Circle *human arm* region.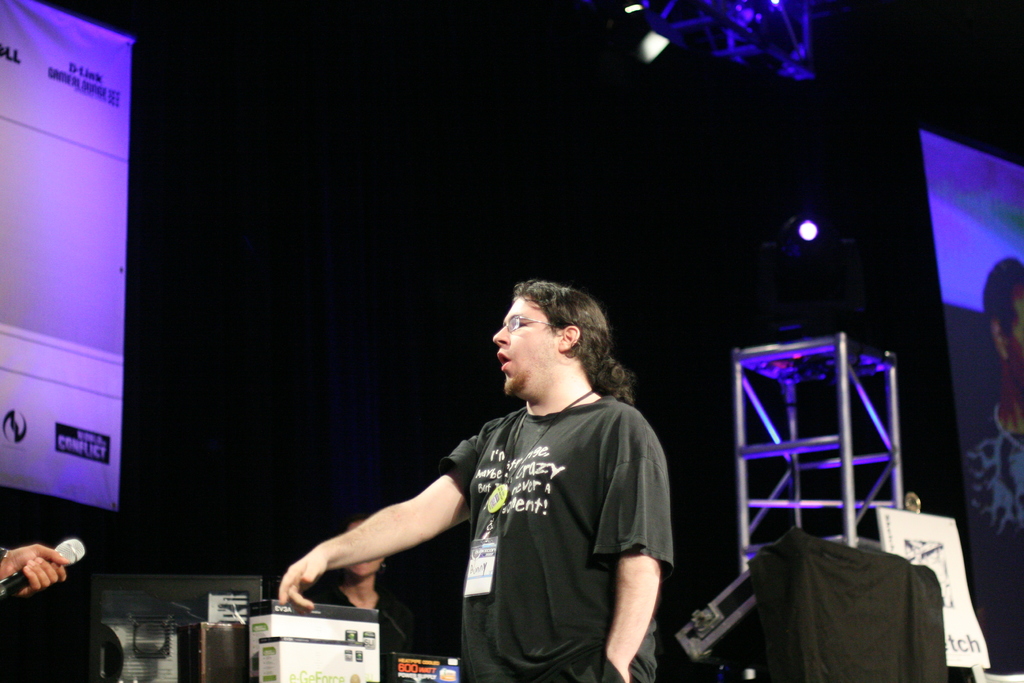
Region: [x1=0, y1=539, x2=73, y2=605].
